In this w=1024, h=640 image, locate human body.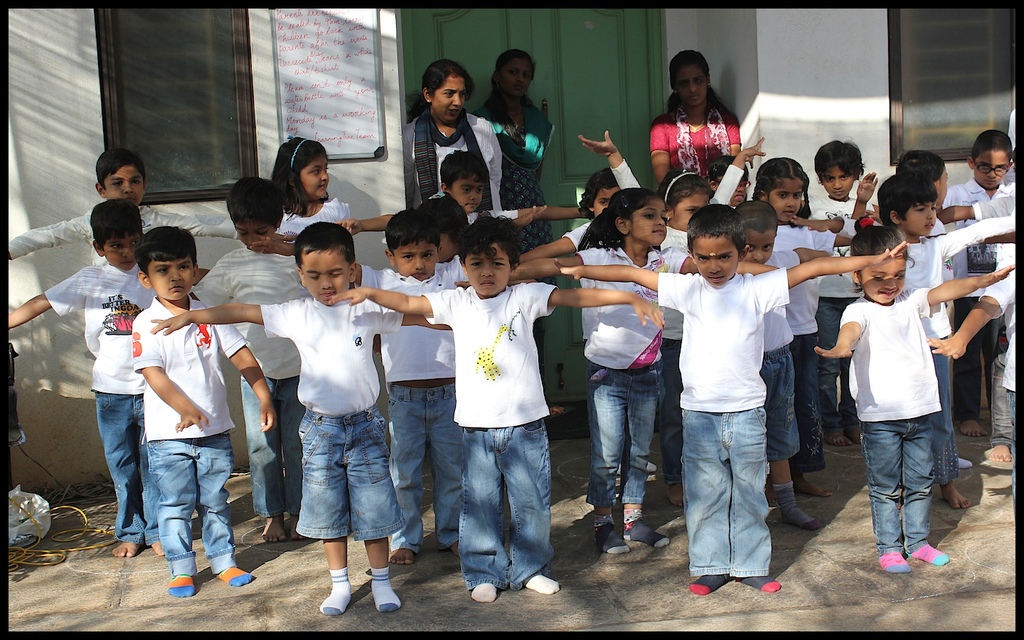
Bounding box: pyautogui.locateOnScreen(14, 149, 242, 245).
